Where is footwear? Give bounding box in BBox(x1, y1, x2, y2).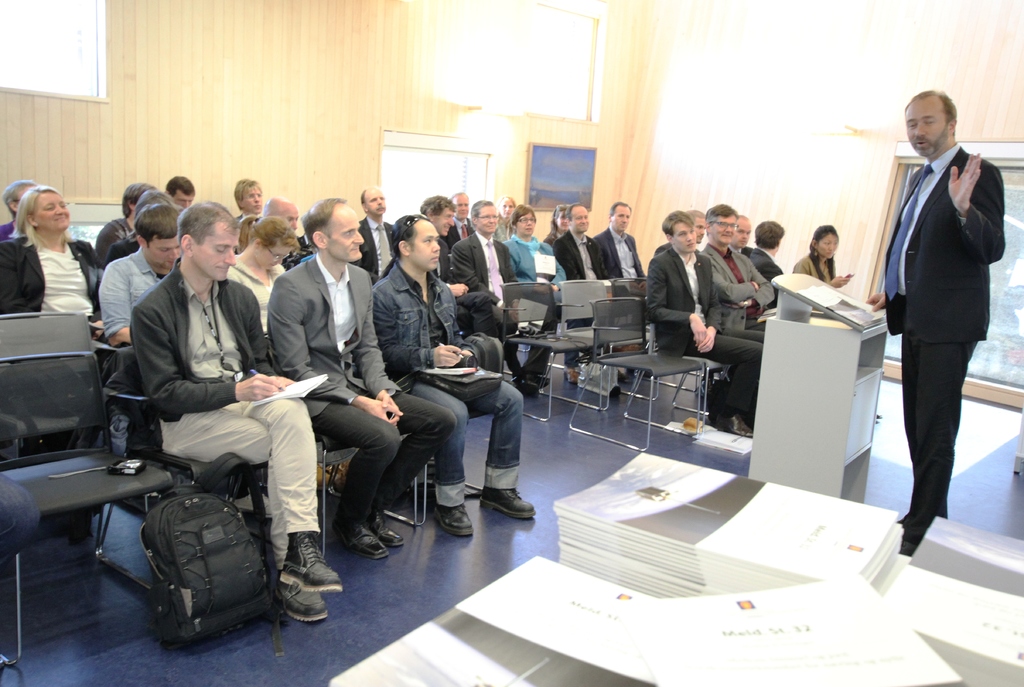
BBox(431, 503, 474, 539).
